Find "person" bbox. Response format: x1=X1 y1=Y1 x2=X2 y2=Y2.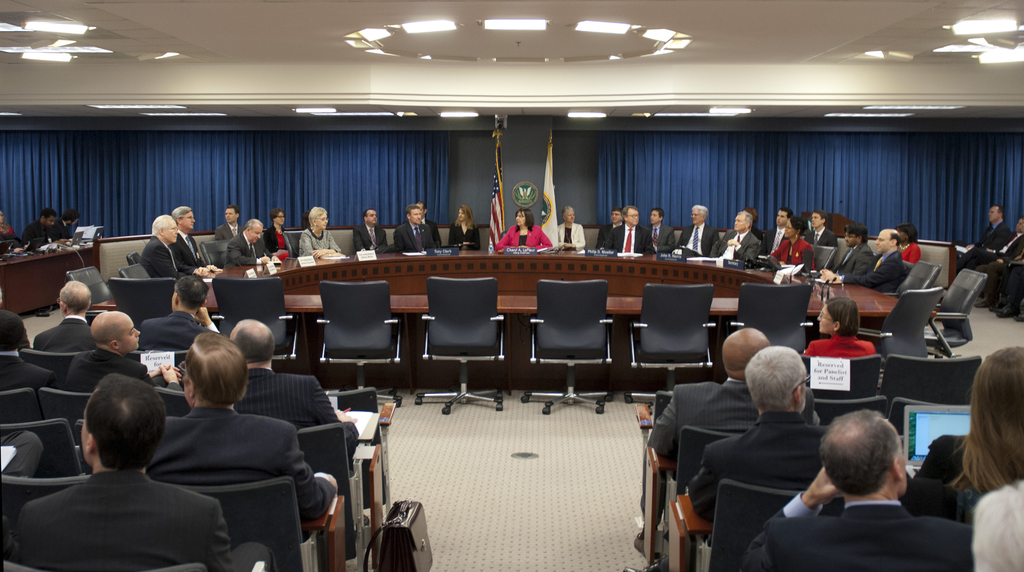
x1=989 y1=250 x2=1023 y2=317.
